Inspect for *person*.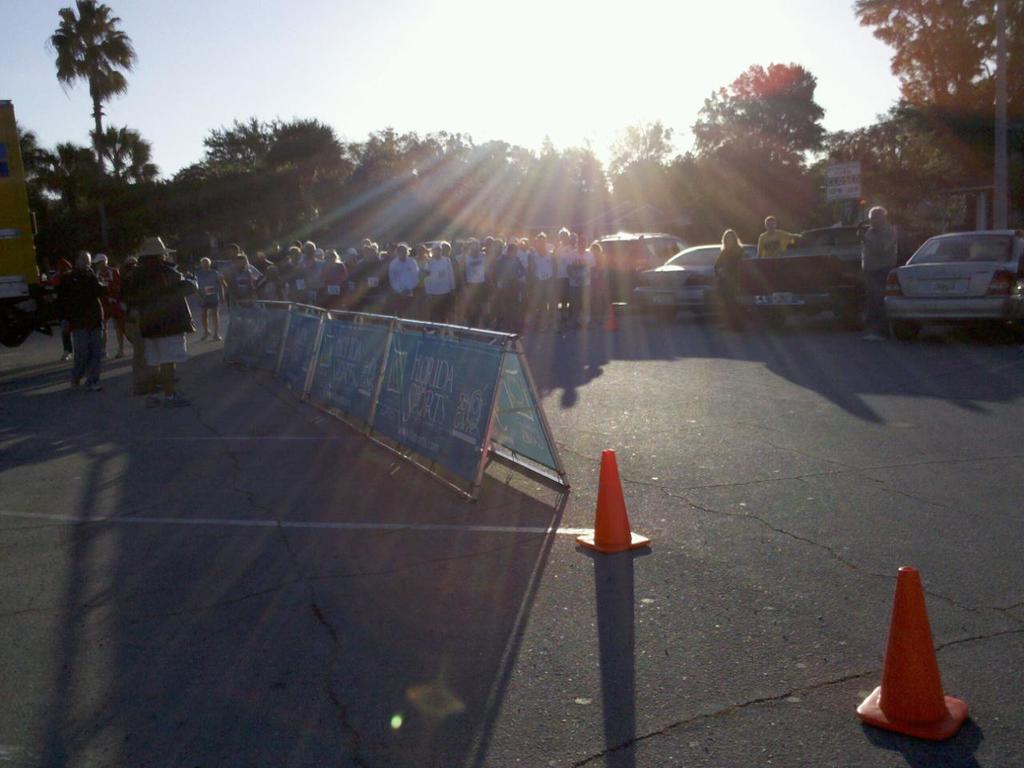
Inspection: select_region(202, 238, 607, 330).
